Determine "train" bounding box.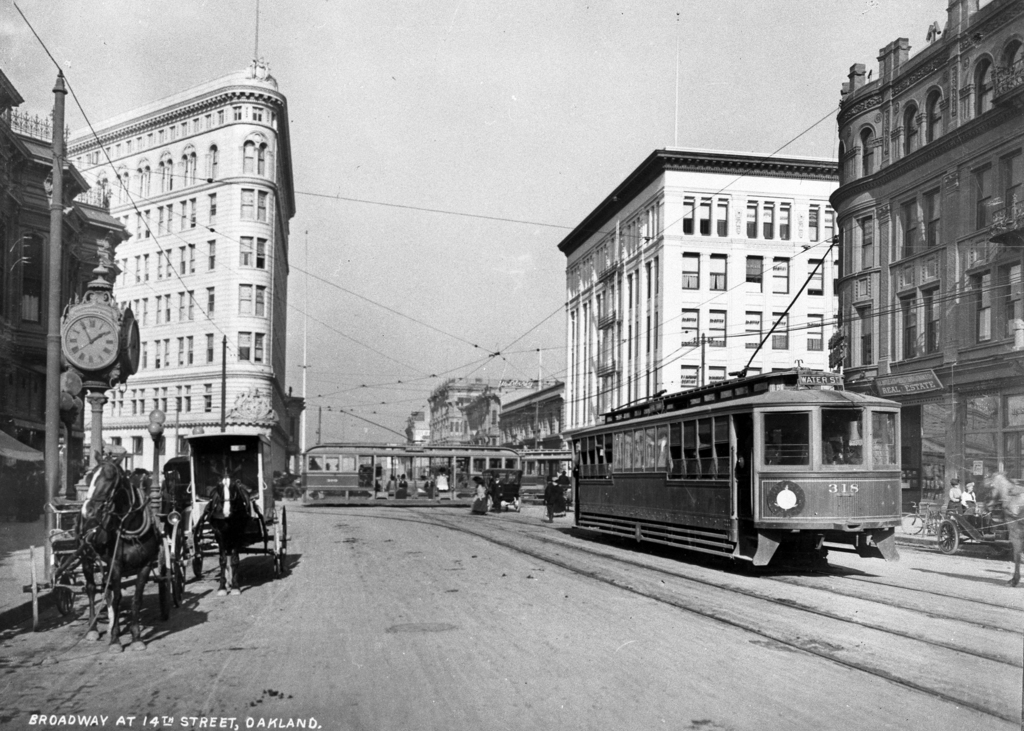
Determined: Rect(571, 232, 900, 565).
